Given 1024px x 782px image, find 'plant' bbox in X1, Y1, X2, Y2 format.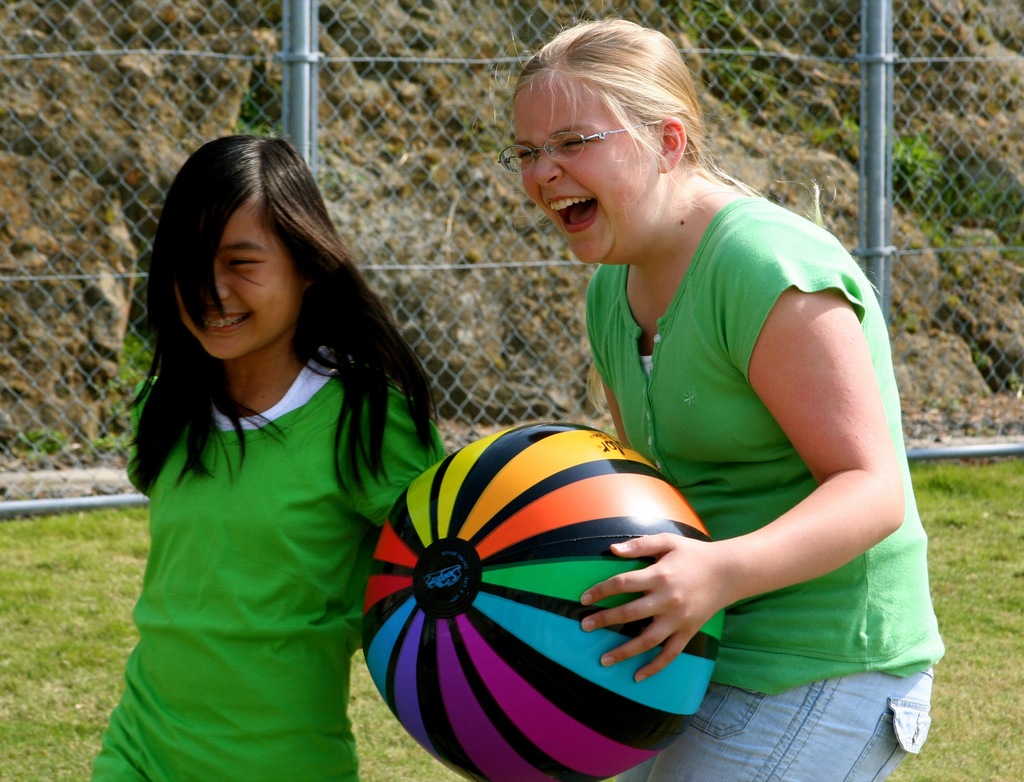
227, 88, 287, 145.
